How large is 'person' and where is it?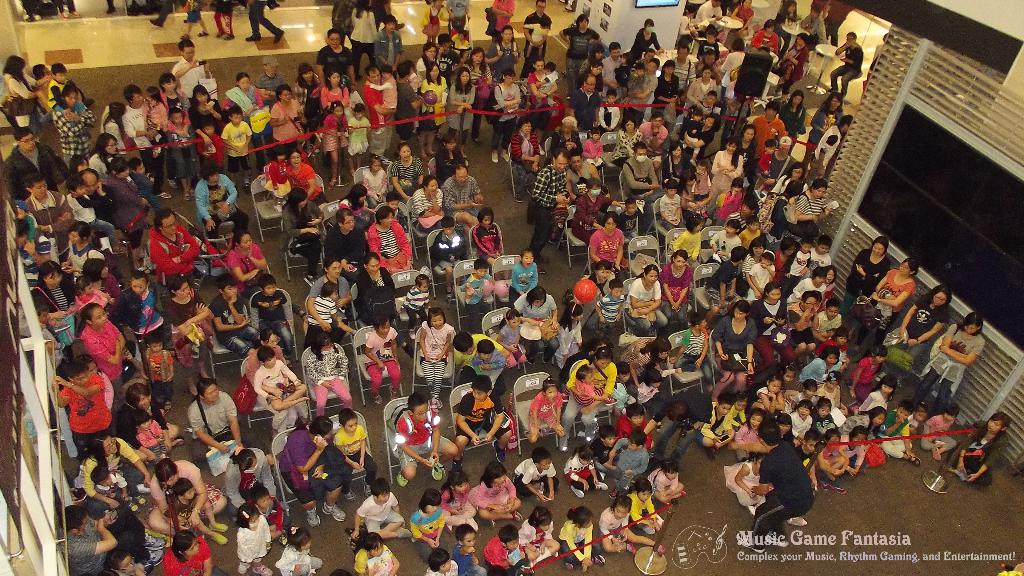
Bounding box: region(627, 476, 669, 536).
